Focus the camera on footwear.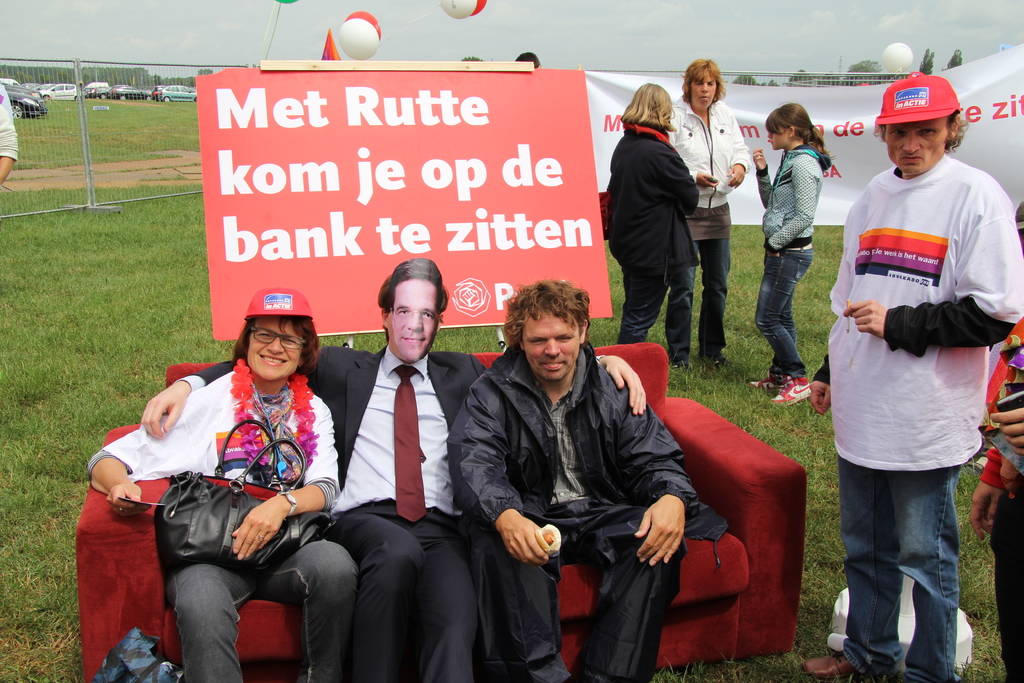
Focus region: {"x1": 767, "y1": 375, "x2": 813, "y2": 406}.
